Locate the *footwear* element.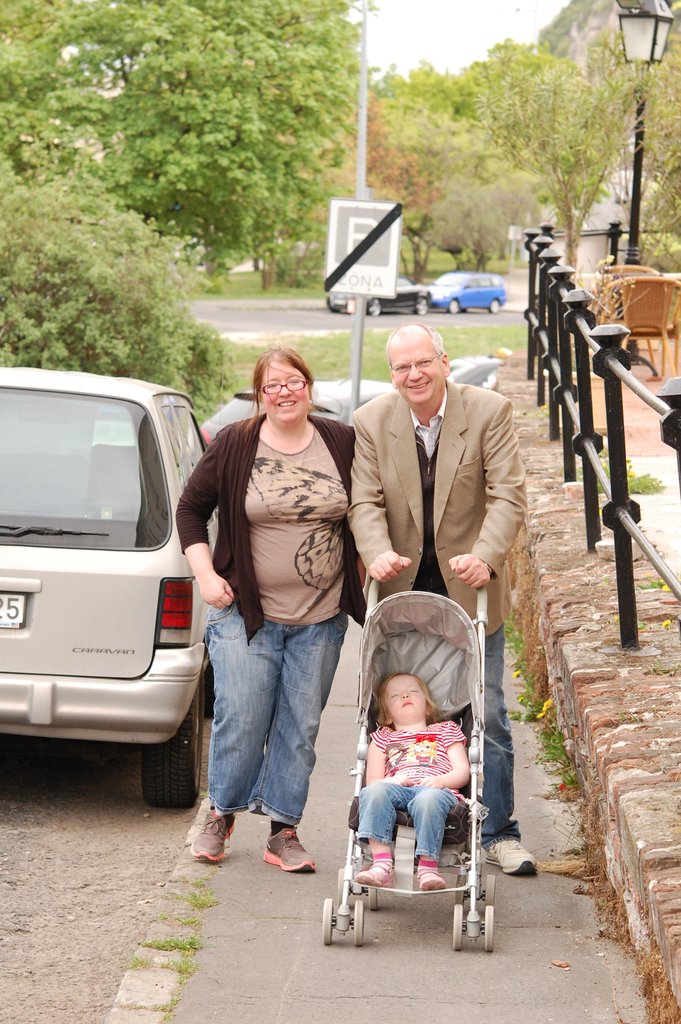
Element bbox: 261:826:319:872.
